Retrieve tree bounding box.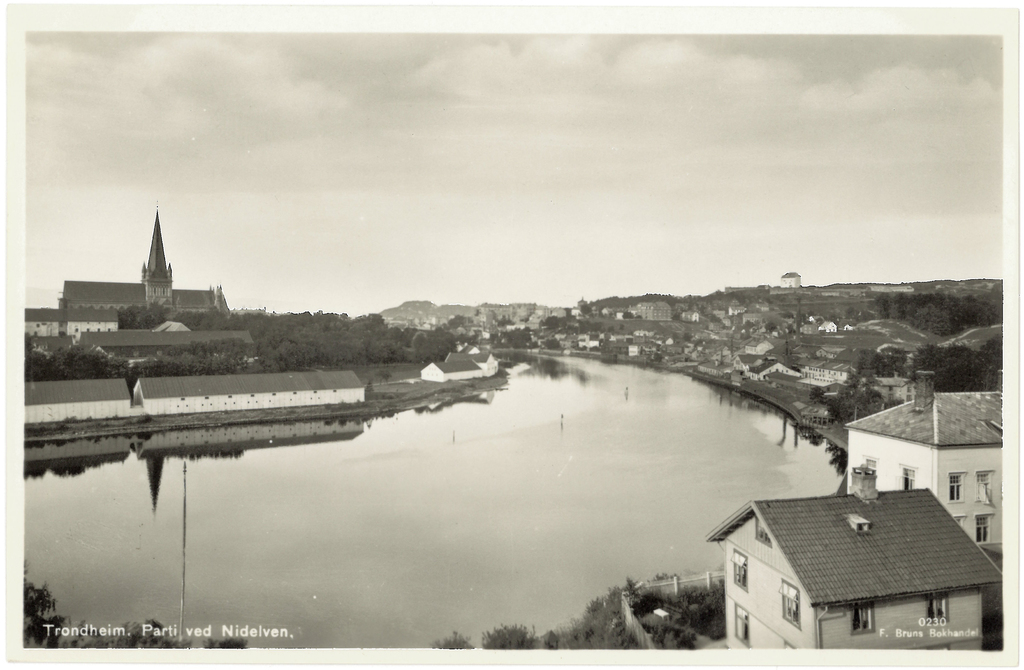
Bounding box: {"x1": 826, "y1": 386, "x2": 886, "y2": 420}.
